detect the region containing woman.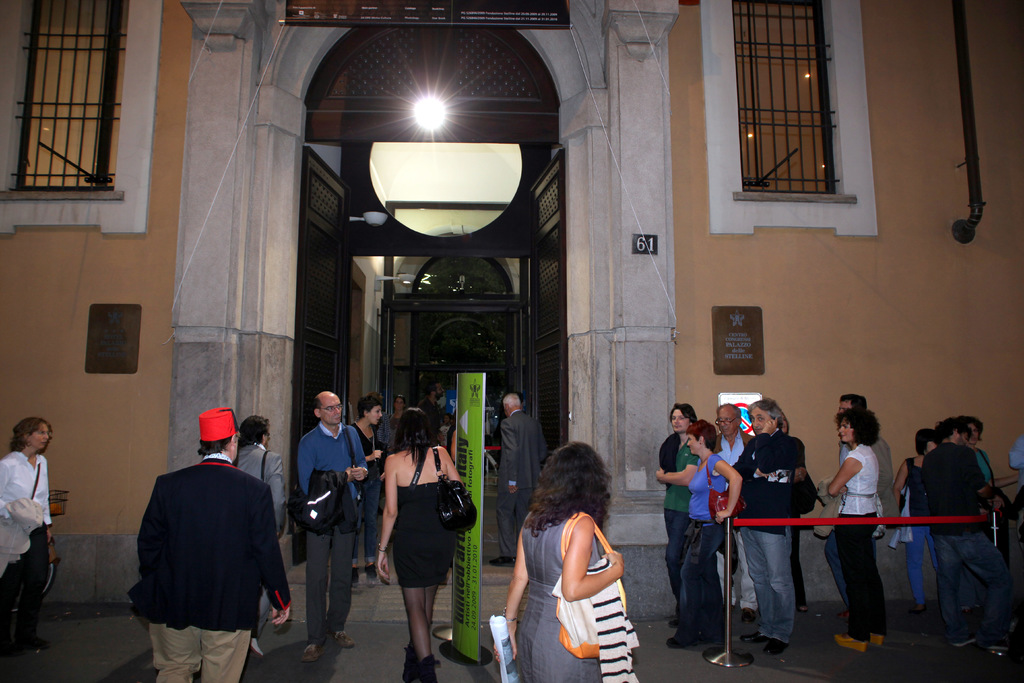
rect(499, 433, 648, 668).
